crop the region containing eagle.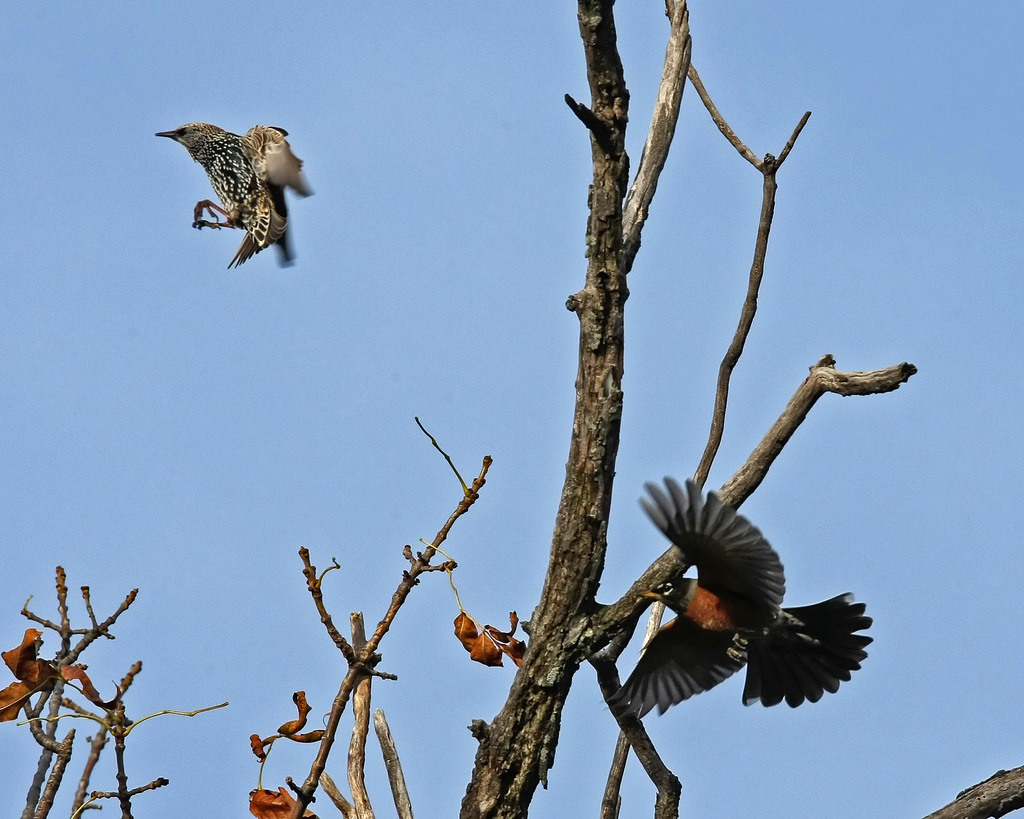
Crop region: 611,467,879,726.
